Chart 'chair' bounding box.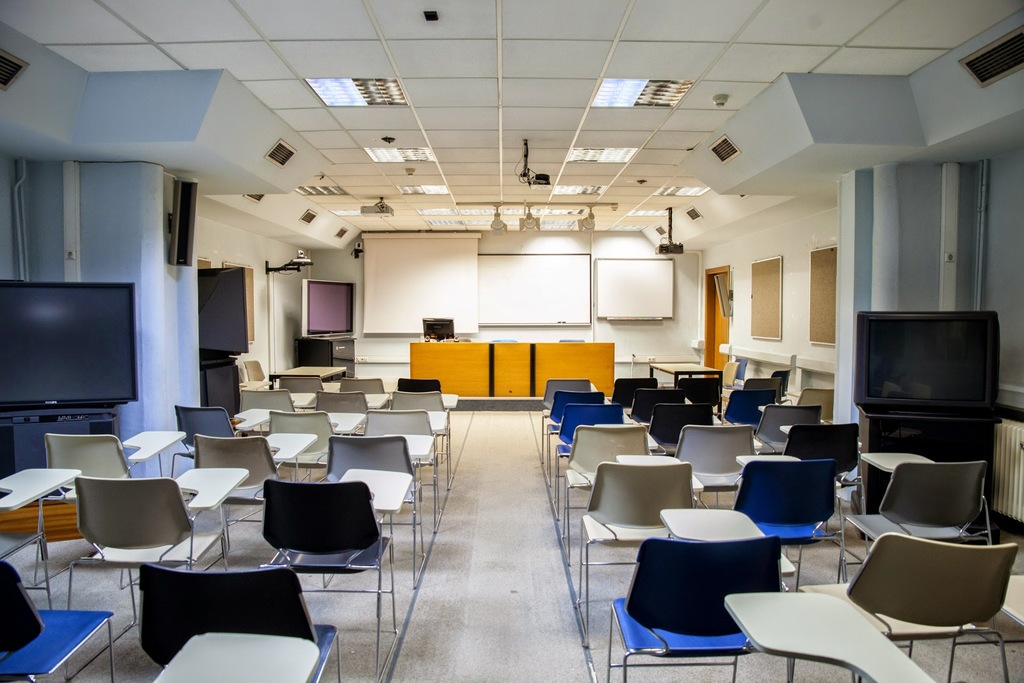
Charted: pyautogui.locateOnScreen(543, 377, 602, 428).
